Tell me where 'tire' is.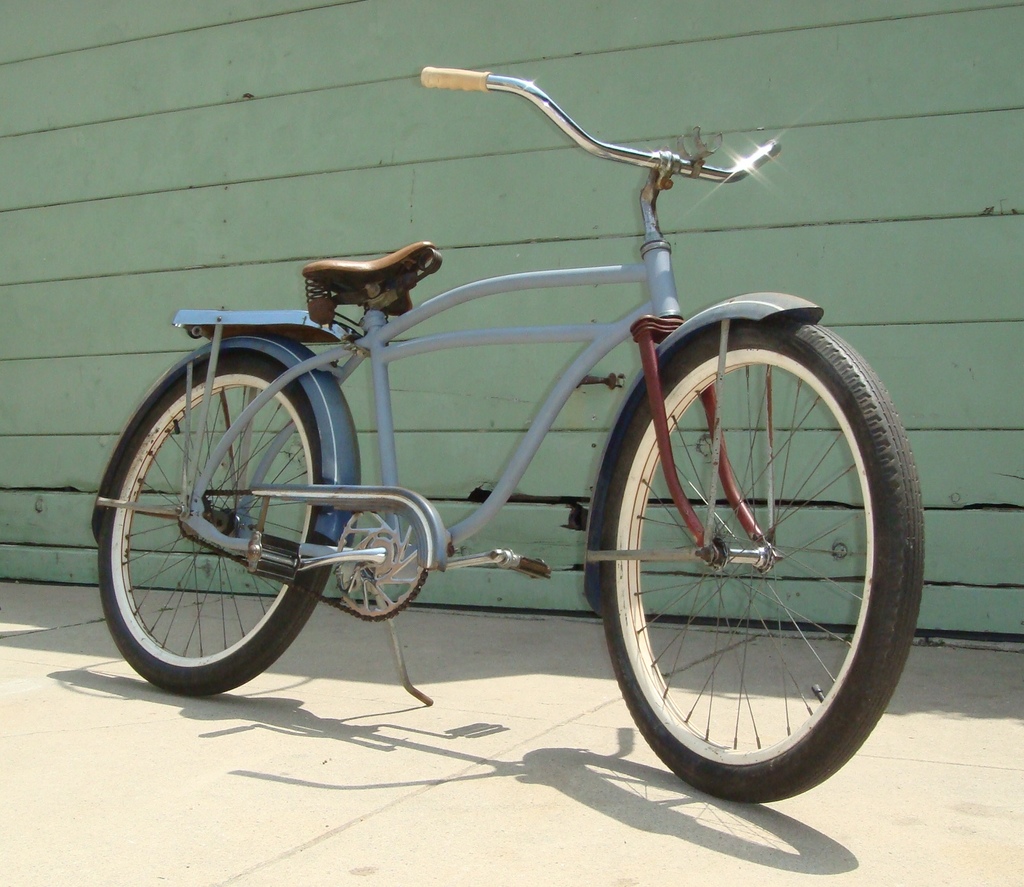
'tire' is at bbox=[97, 349, 339, 695].
